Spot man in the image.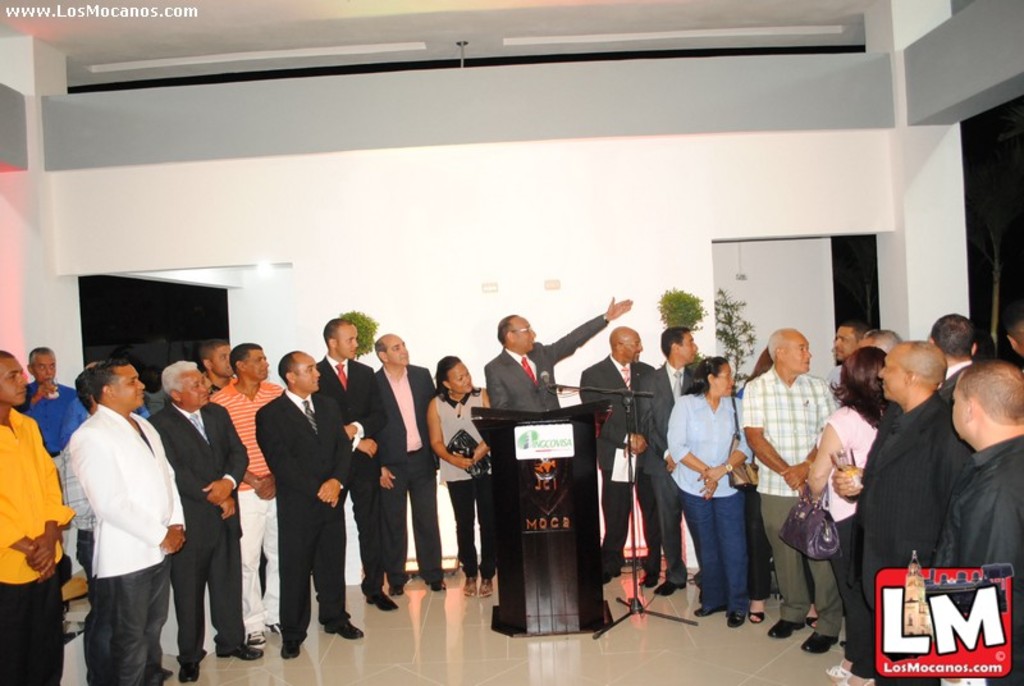
man found at 12/344/91/558.
